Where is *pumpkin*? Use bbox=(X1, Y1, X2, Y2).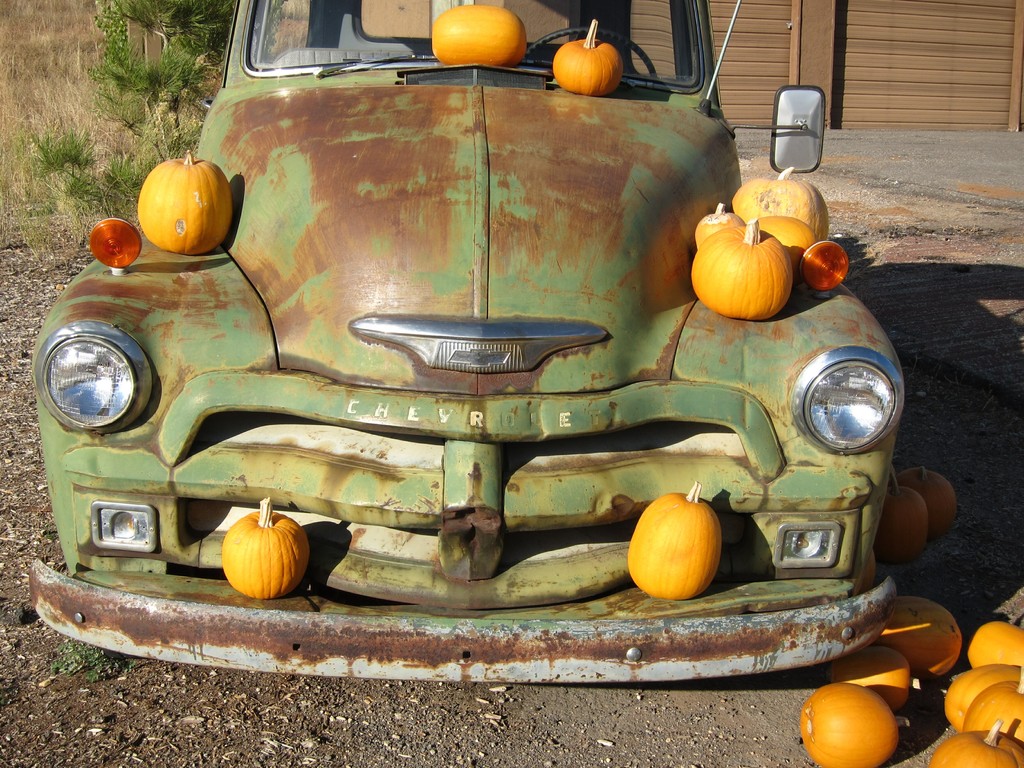
bbox=(689, 217, 796, 316).
